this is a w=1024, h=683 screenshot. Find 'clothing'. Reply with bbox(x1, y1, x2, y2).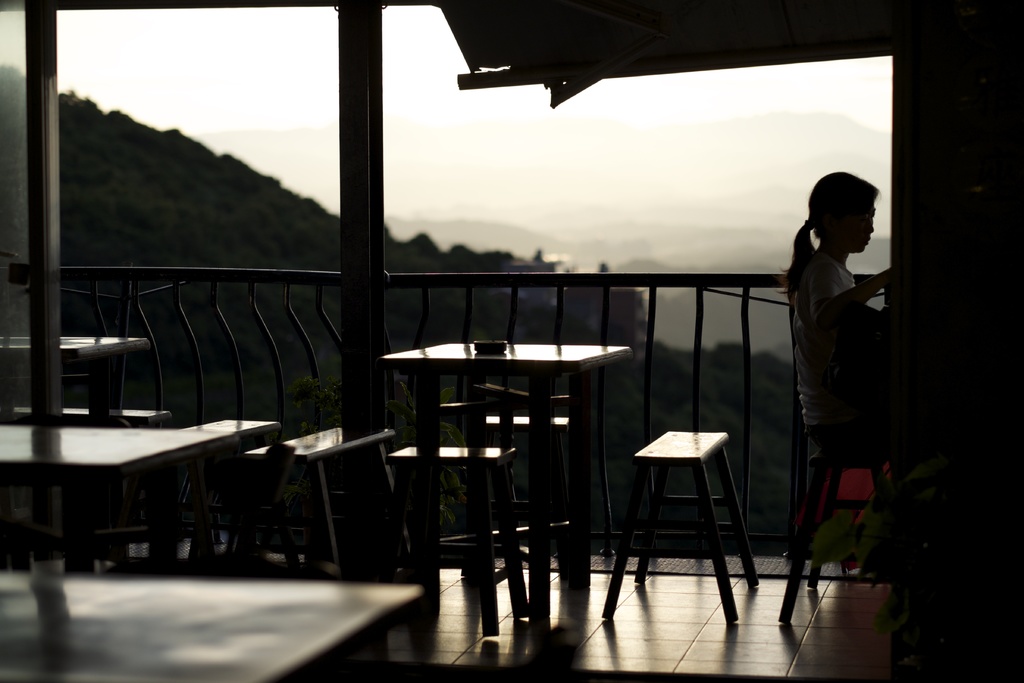
bbox(792, 247, 895, 454).
